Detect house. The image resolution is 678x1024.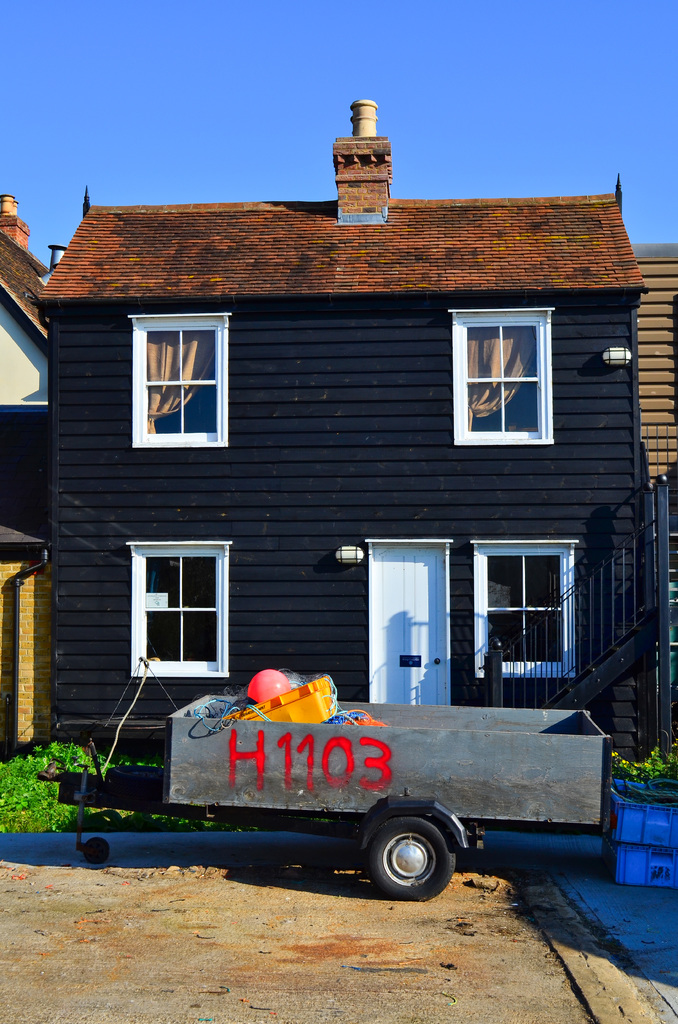
(left=0, top=194, right=60, bottom=757).
